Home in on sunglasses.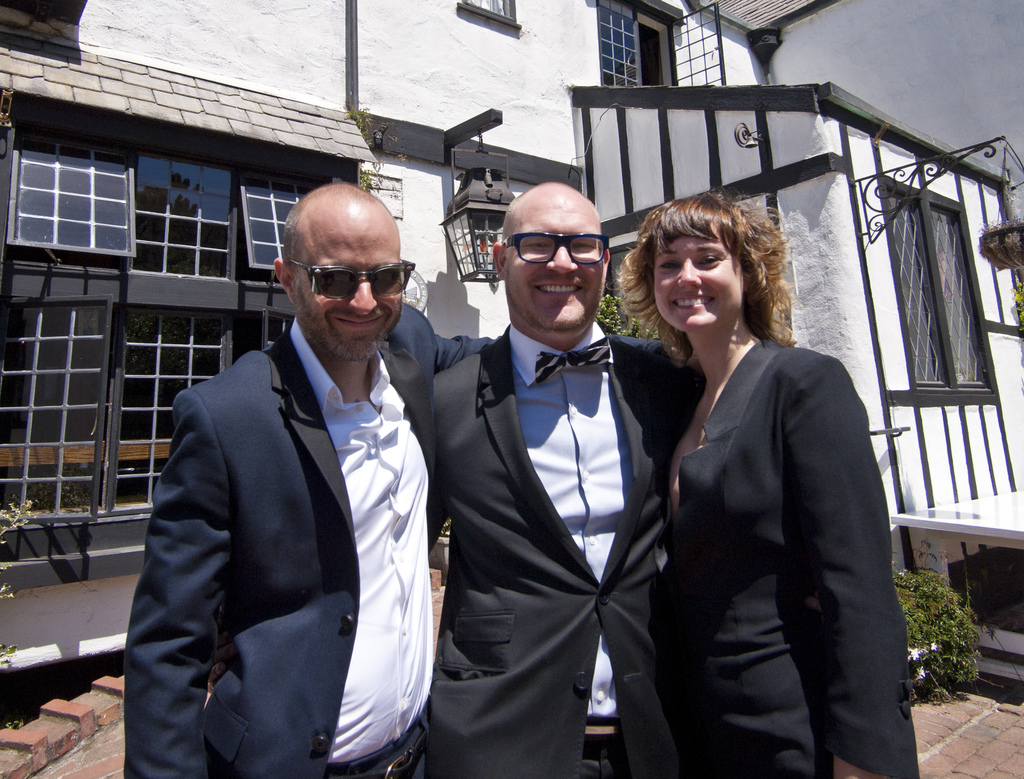
Homed in at [278,248,414,308].
